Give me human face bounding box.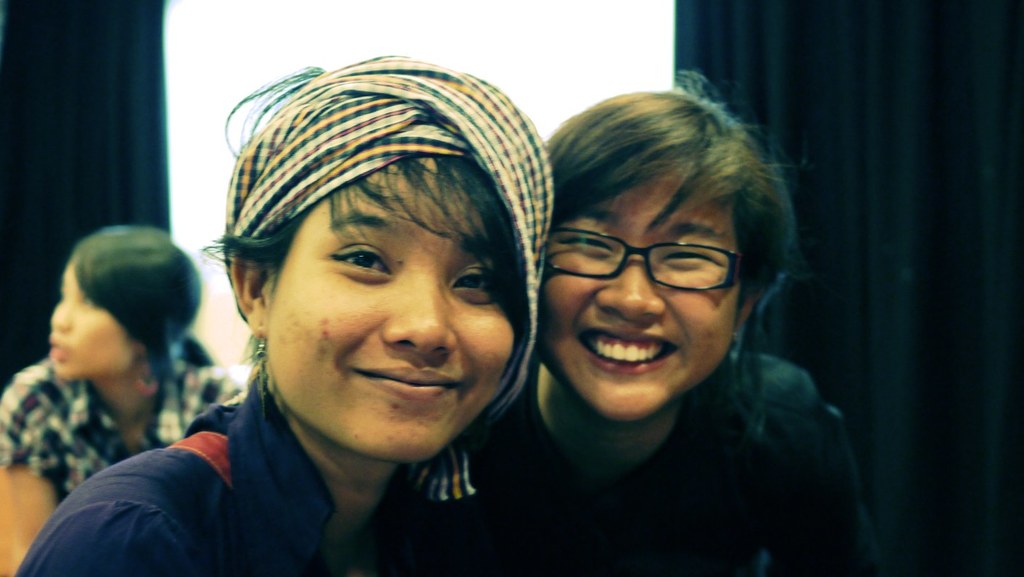
l=536, t=168, r=739, b=425.
